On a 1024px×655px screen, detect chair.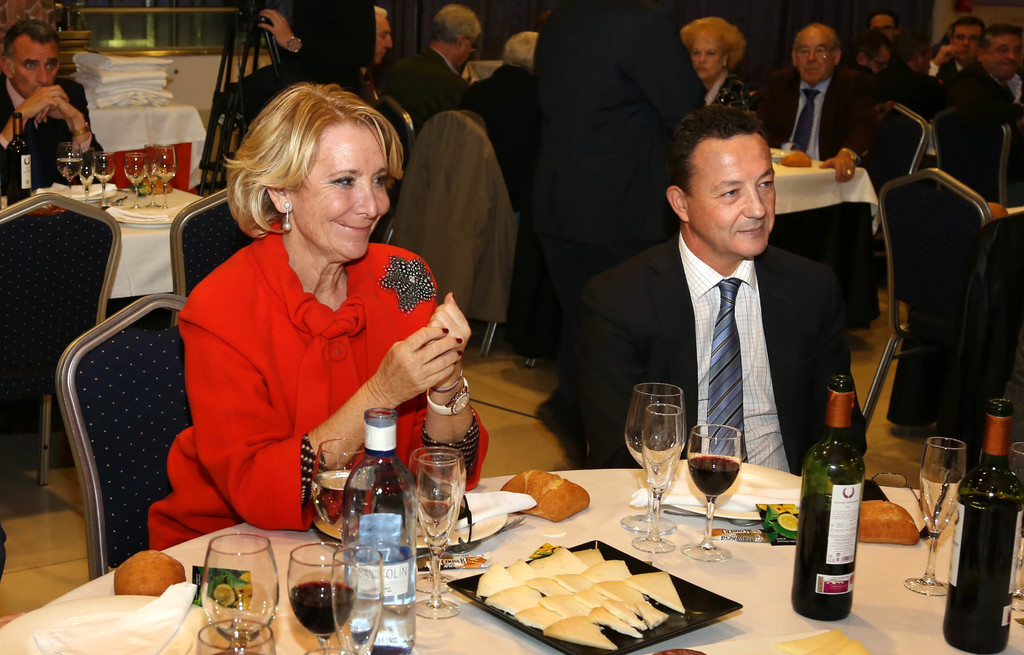
bbox=[0, 185, 122, 487].
